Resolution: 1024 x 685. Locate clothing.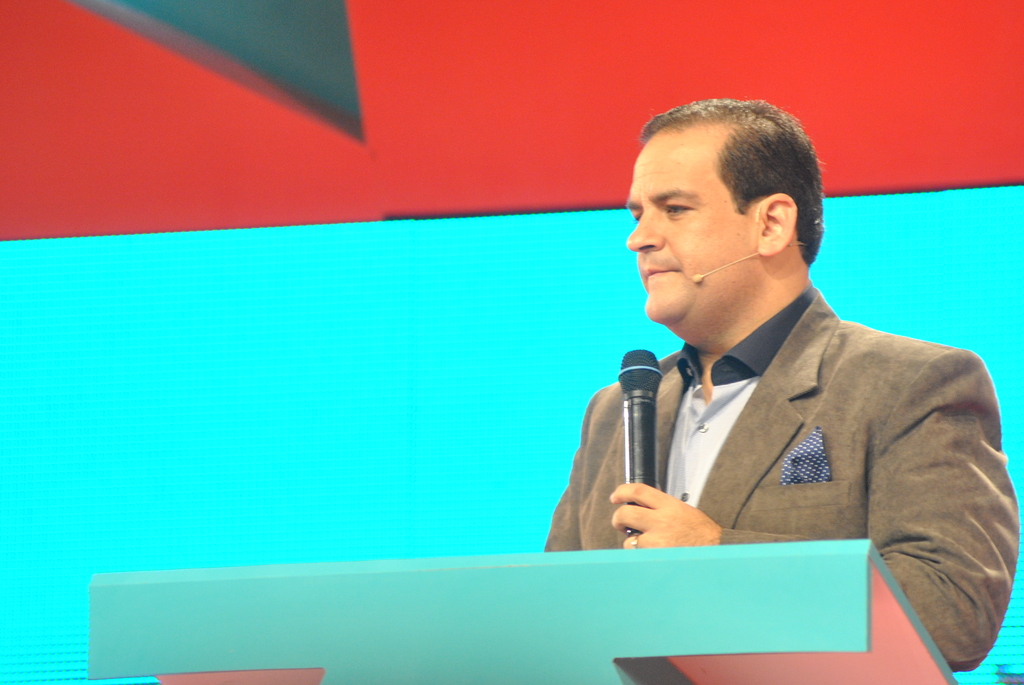
region(567, 272, 1003, 633).
